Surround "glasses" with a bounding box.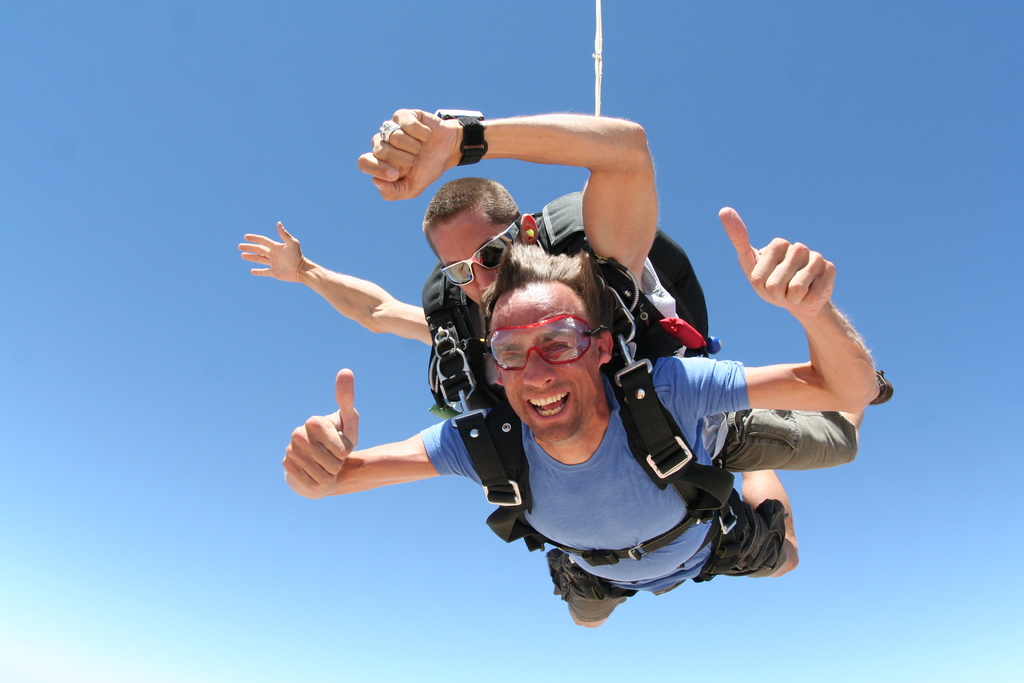
bbox=(490, 325, 614, 377).
